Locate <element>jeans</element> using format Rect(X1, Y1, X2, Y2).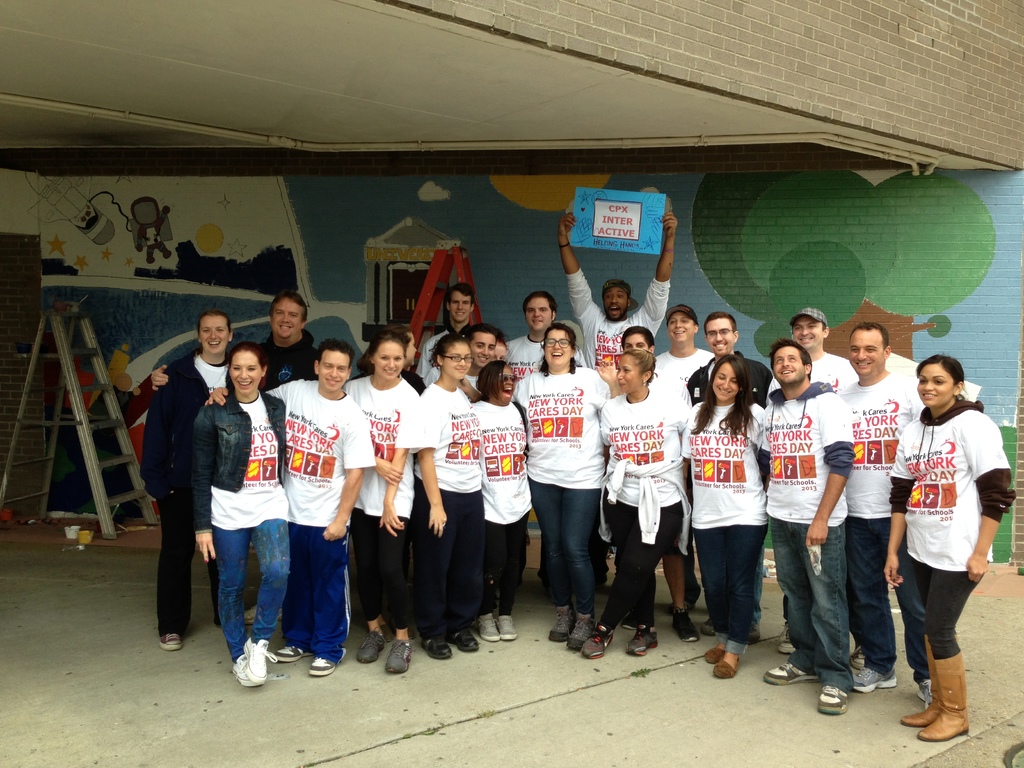
Rect(534, 484, 612, 626).
